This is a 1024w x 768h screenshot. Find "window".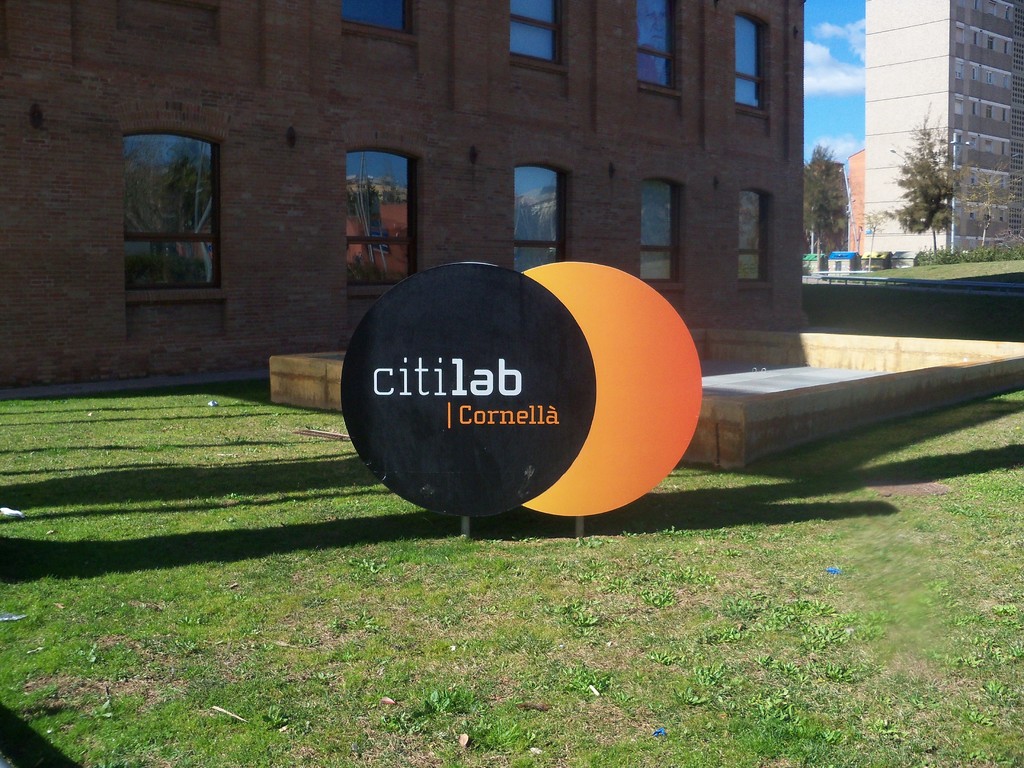
Bounding box: l=987, t=108, r=991, b=119.
